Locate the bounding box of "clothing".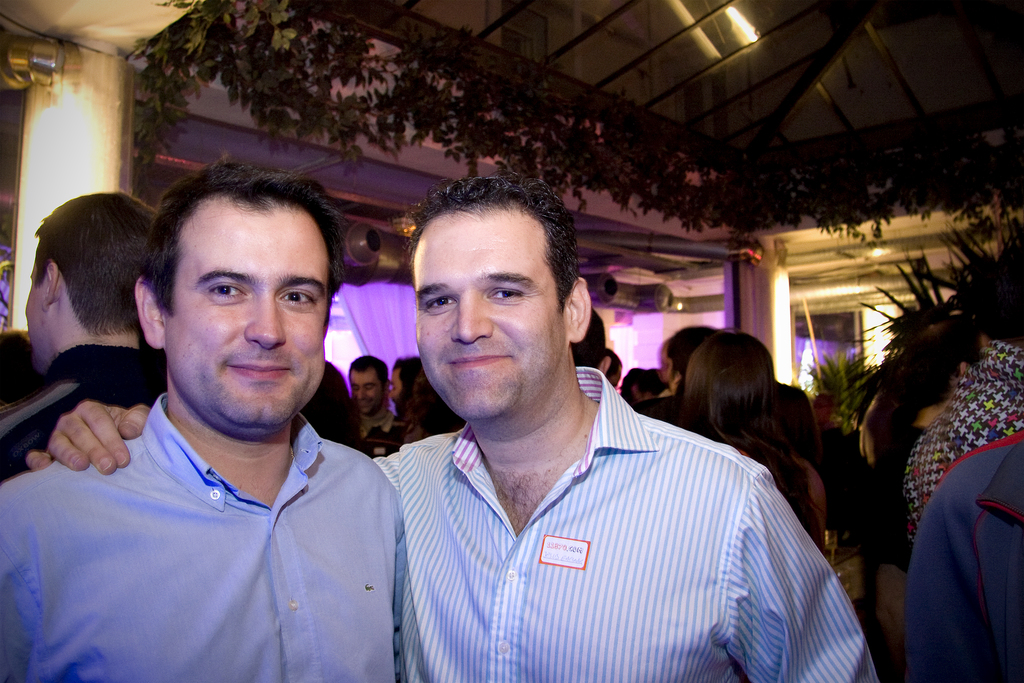
Bounding box: 0/344/180/482.
